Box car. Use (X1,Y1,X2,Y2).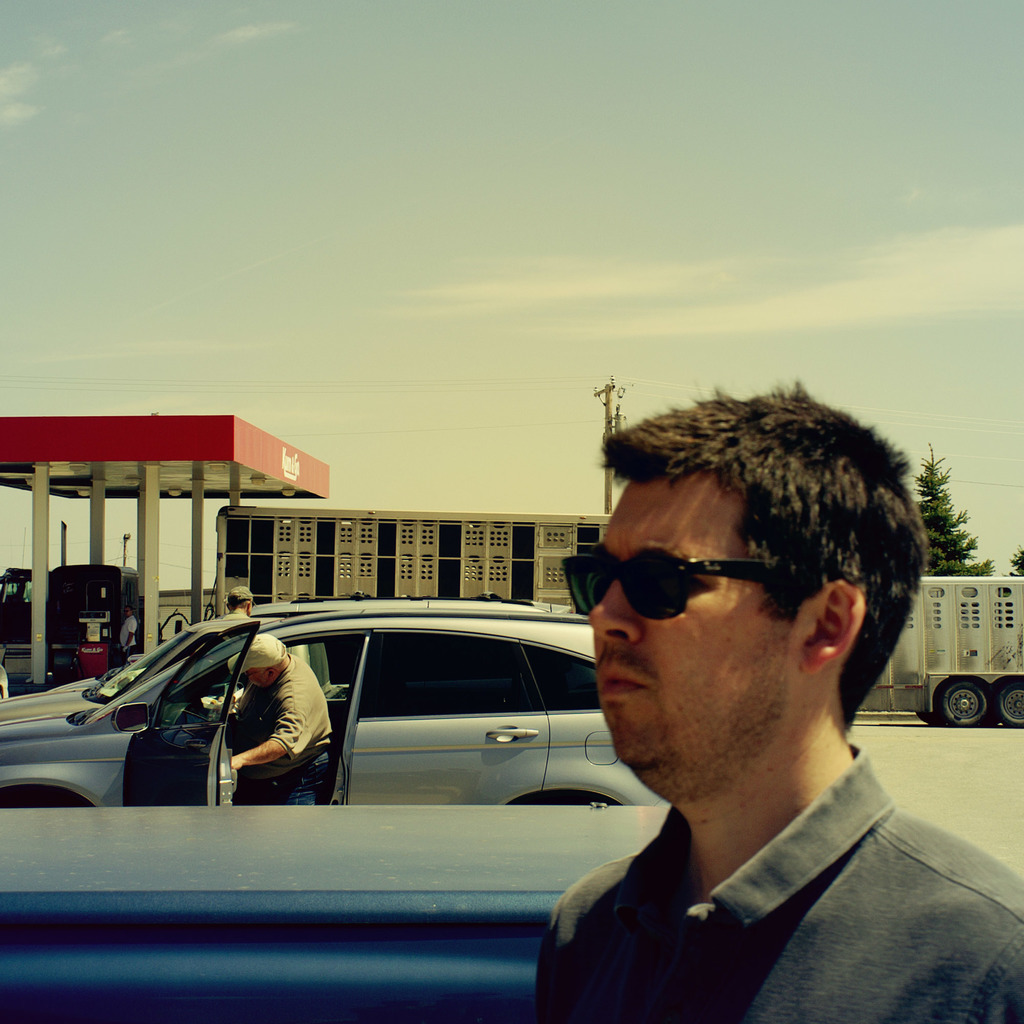
(83,621,675,824).
